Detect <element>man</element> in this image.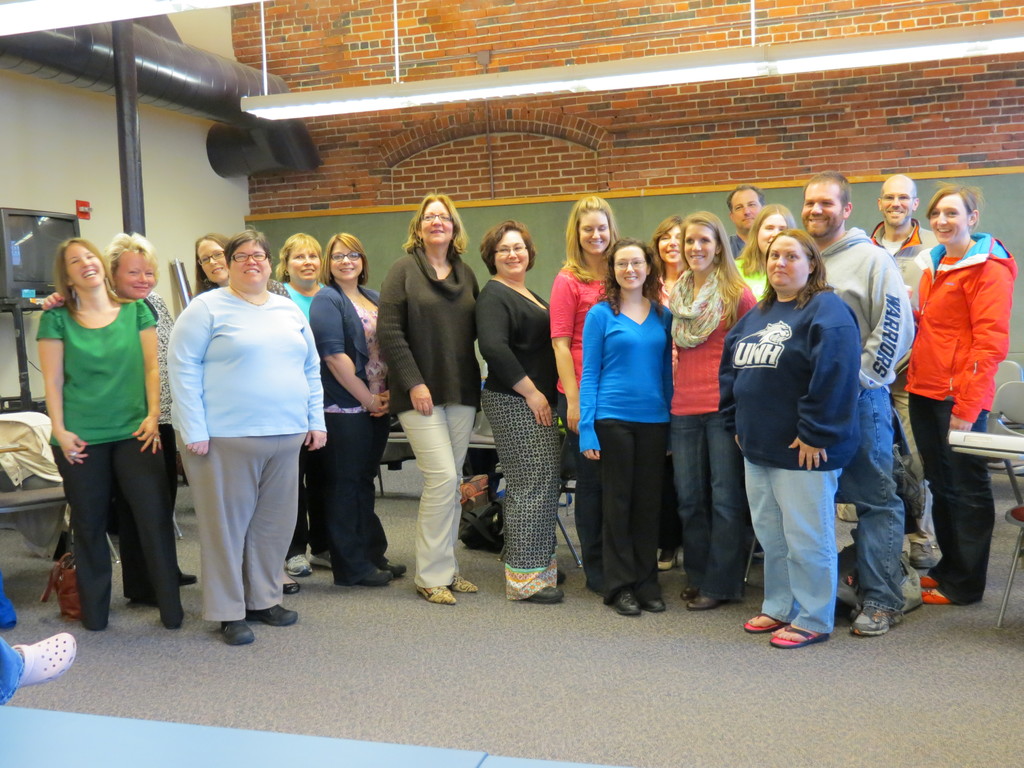
Detection: bbox=[894, 175, 1021, 622].
